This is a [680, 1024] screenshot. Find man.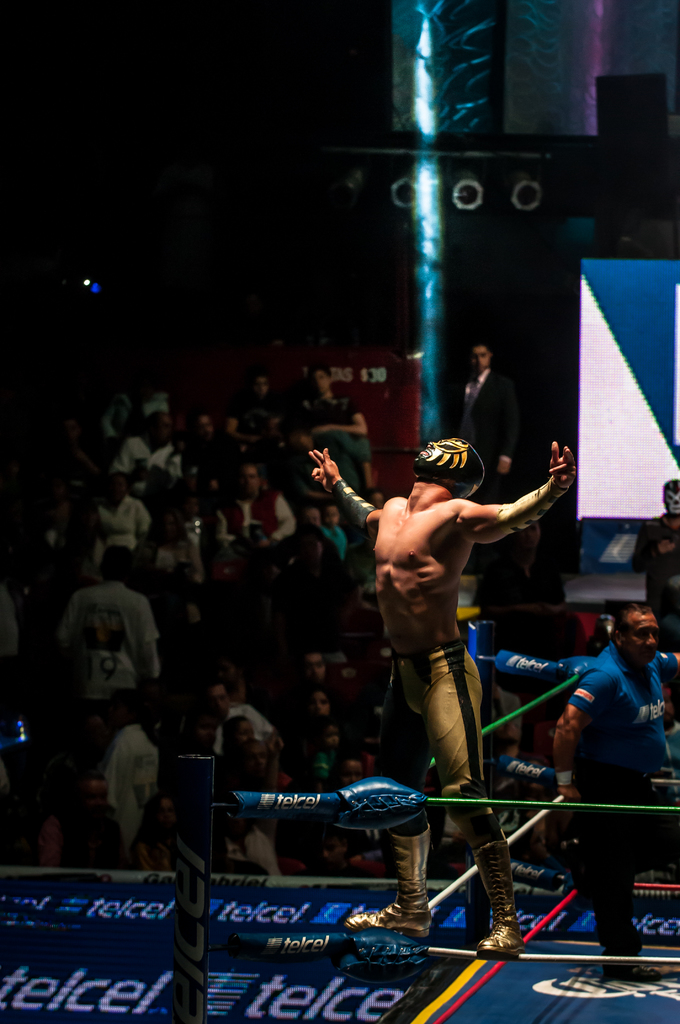
Bounding box: <region>630, 481, 679, 651</region>.
